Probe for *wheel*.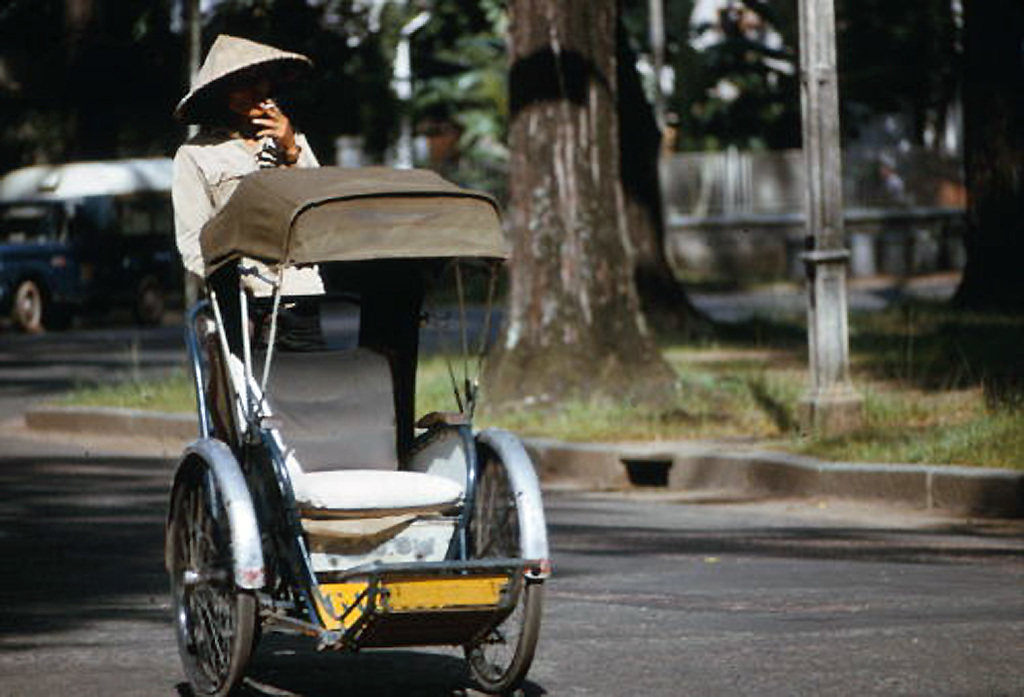
Probe result: rect(136, 284, 168, 327).
